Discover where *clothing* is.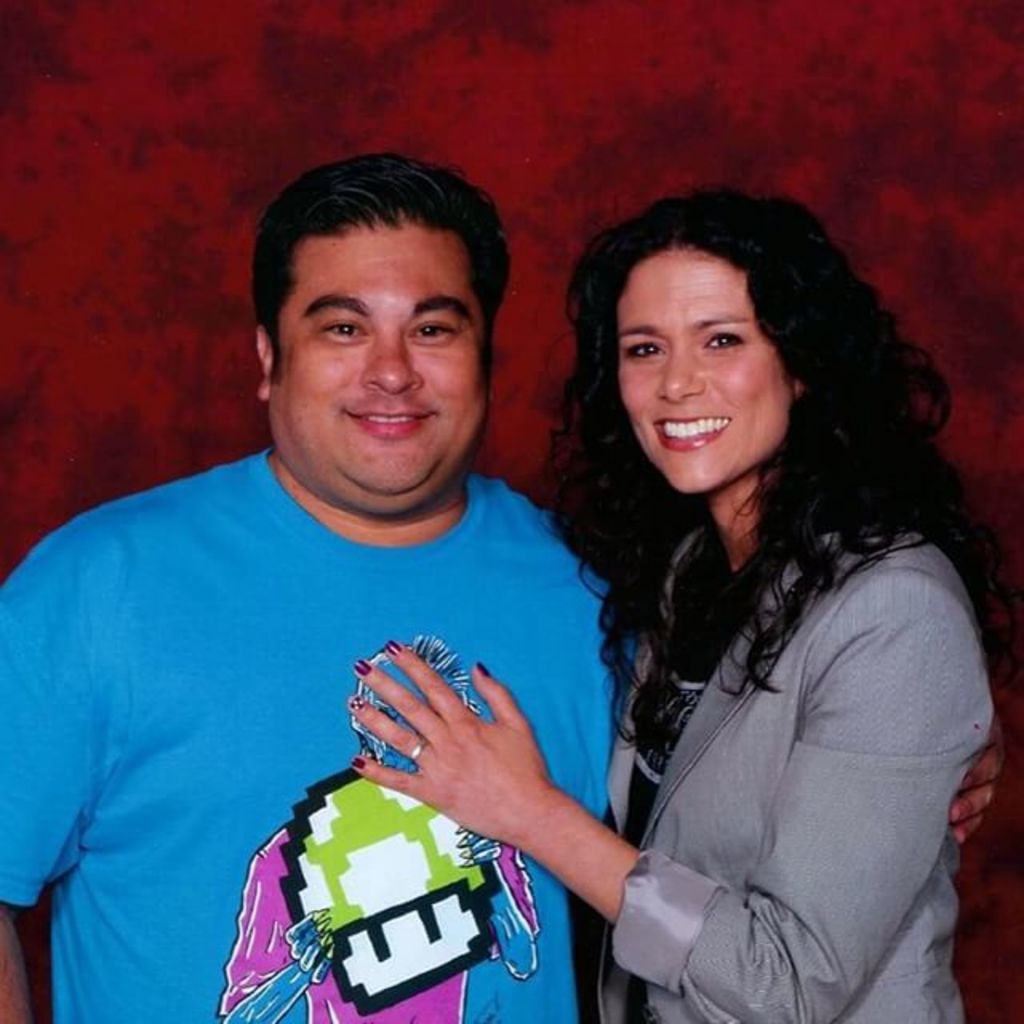
Discovered at select_region(590, 509, 995, 1022).
